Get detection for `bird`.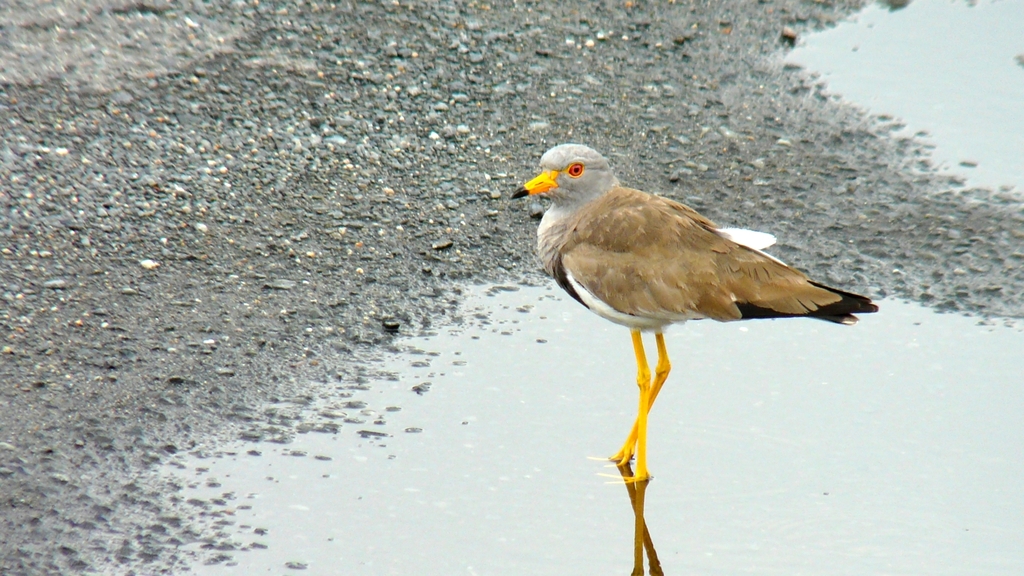
Detection: crop(508, 151, 877, 464).
